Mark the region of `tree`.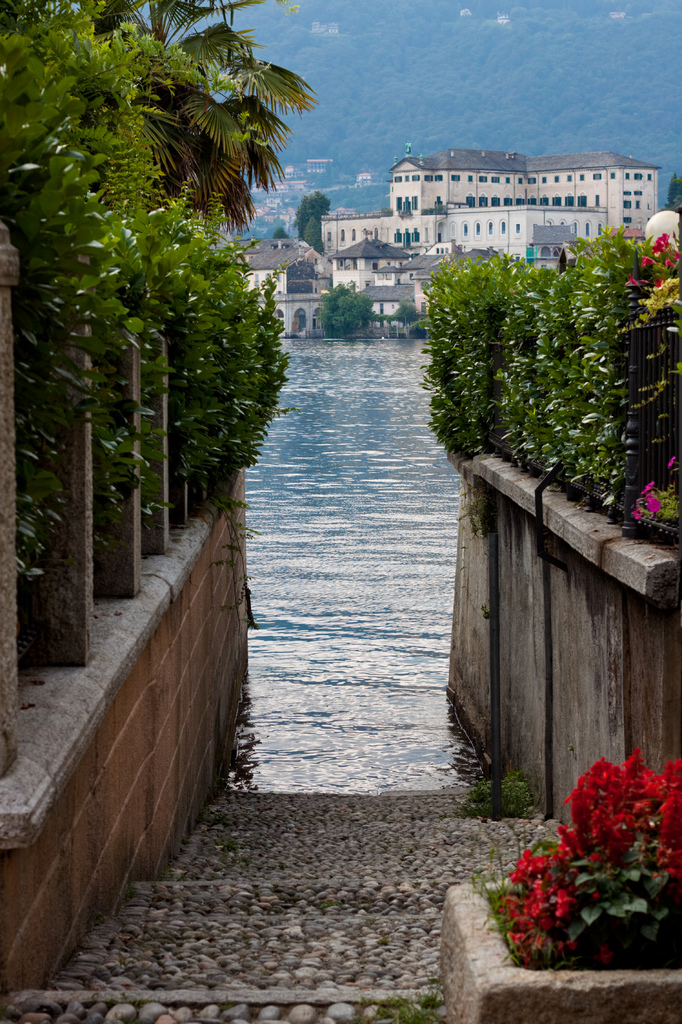
Region: BBox(316, 287, 372, 342).
